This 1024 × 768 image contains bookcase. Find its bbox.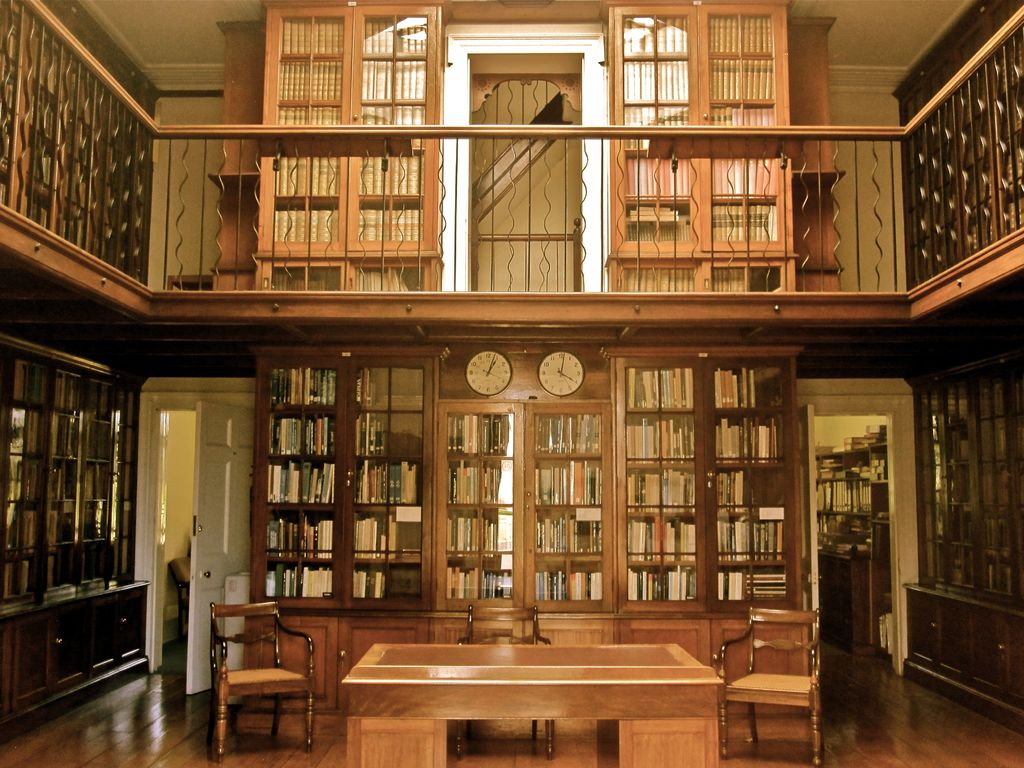
603 0 797 289.
